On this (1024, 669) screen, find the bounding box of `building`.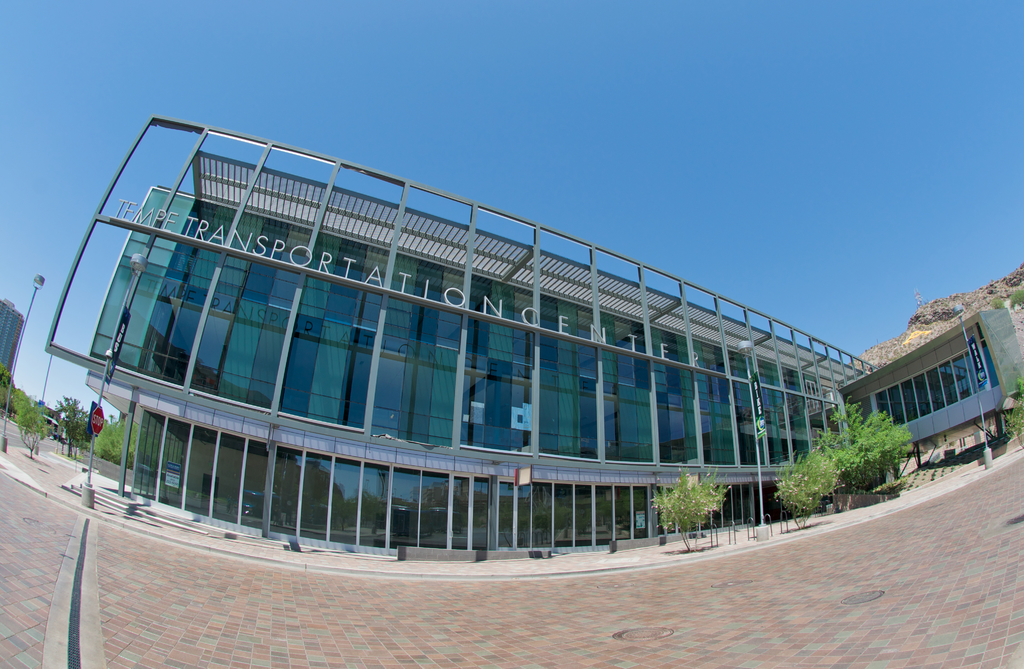
Bounding box: l=44, t=113, r=1023, b=565.
